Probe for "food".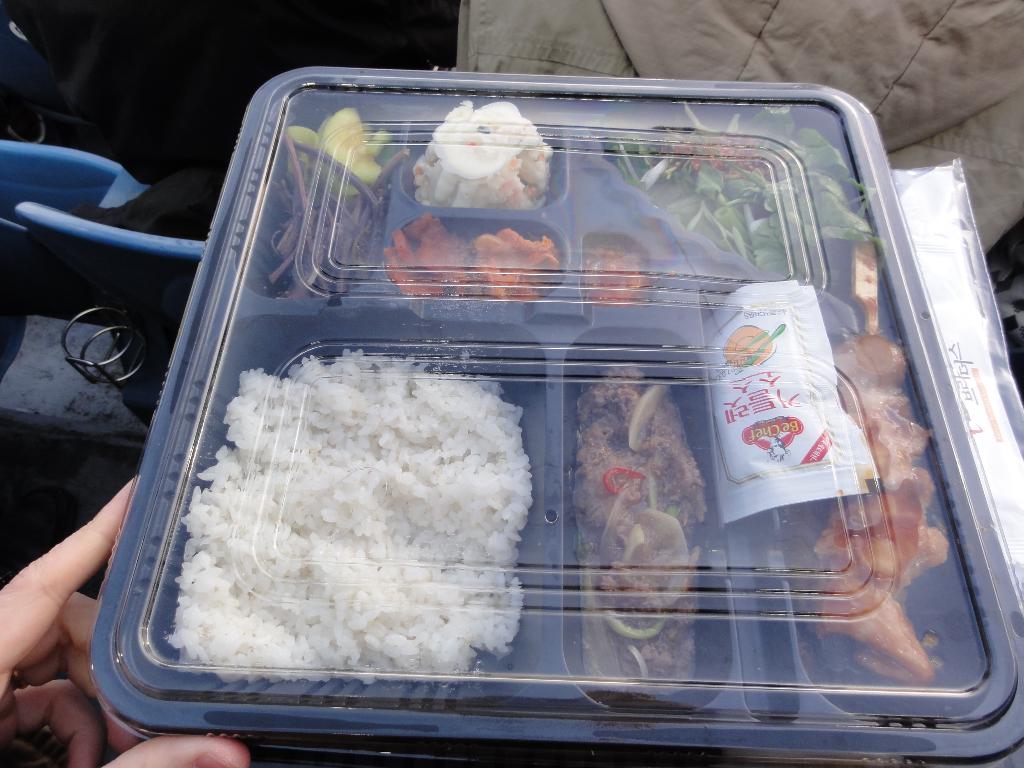
Probe result: region(787, 236, 948, 695).
